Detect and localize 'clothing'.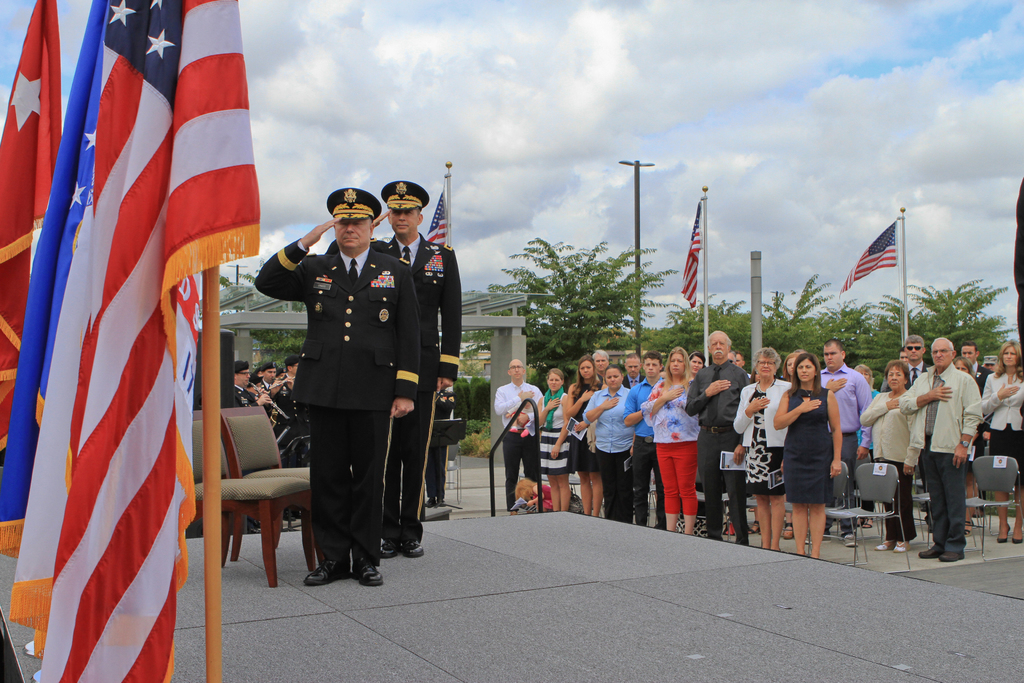
Localized at 733,381,796,491.
